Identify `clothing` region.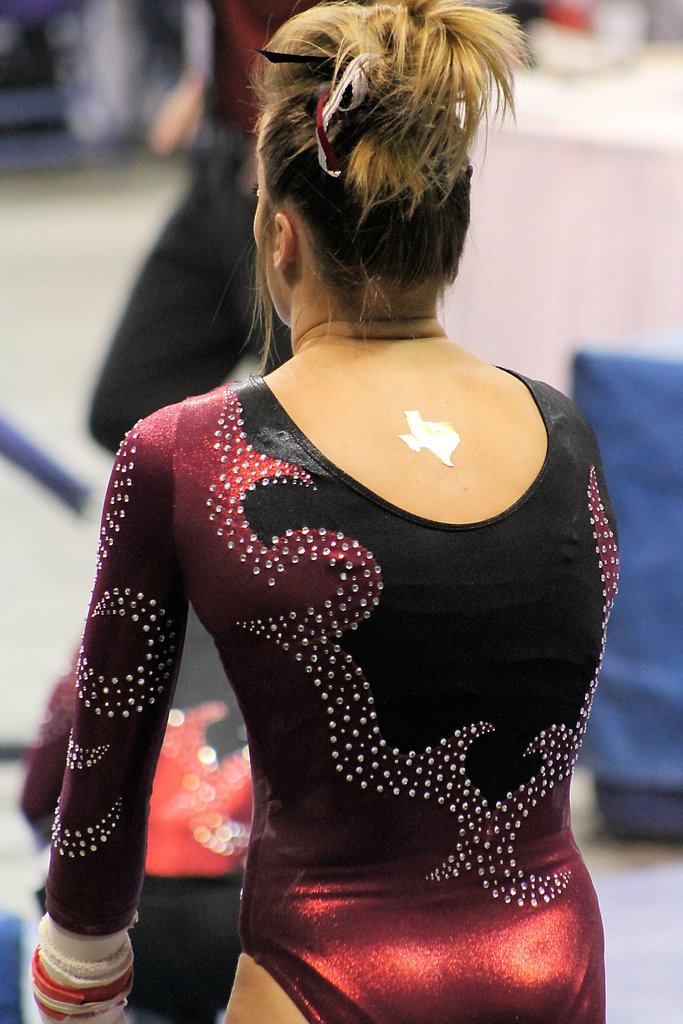
Region: [16, 356, 632, 1022].
